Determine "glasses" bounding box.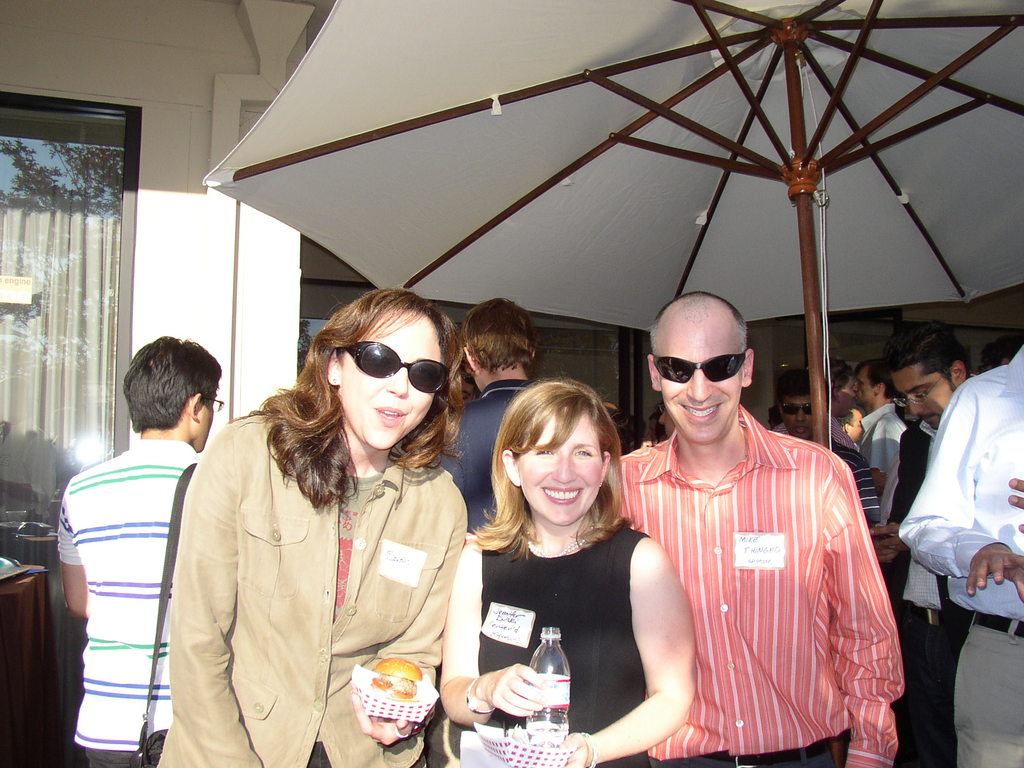
Determined: bbox=[781, 404, 813, 417].
